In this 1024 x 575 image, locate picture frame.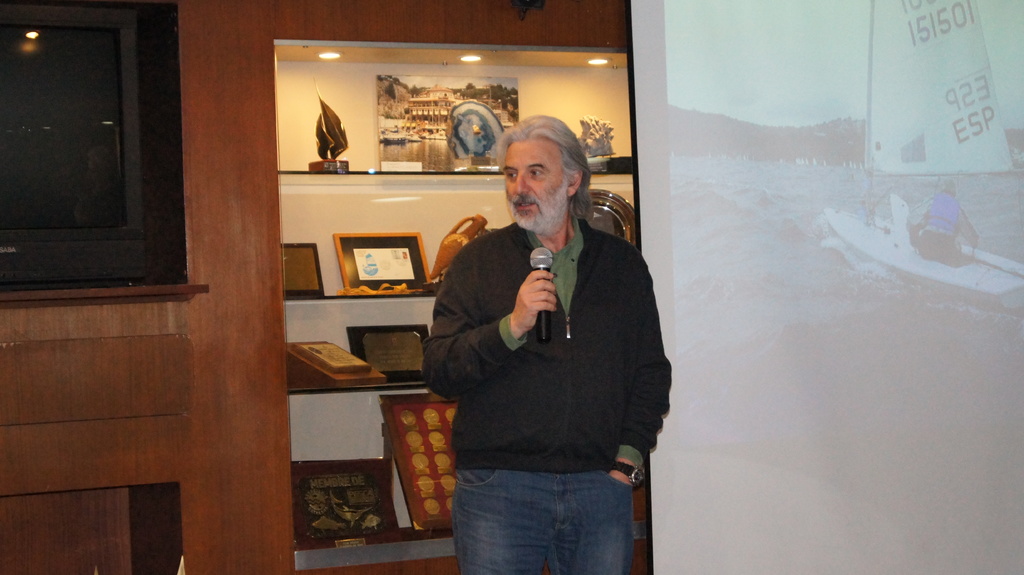
Bounding box: locate(374, 74, 521, 168).
